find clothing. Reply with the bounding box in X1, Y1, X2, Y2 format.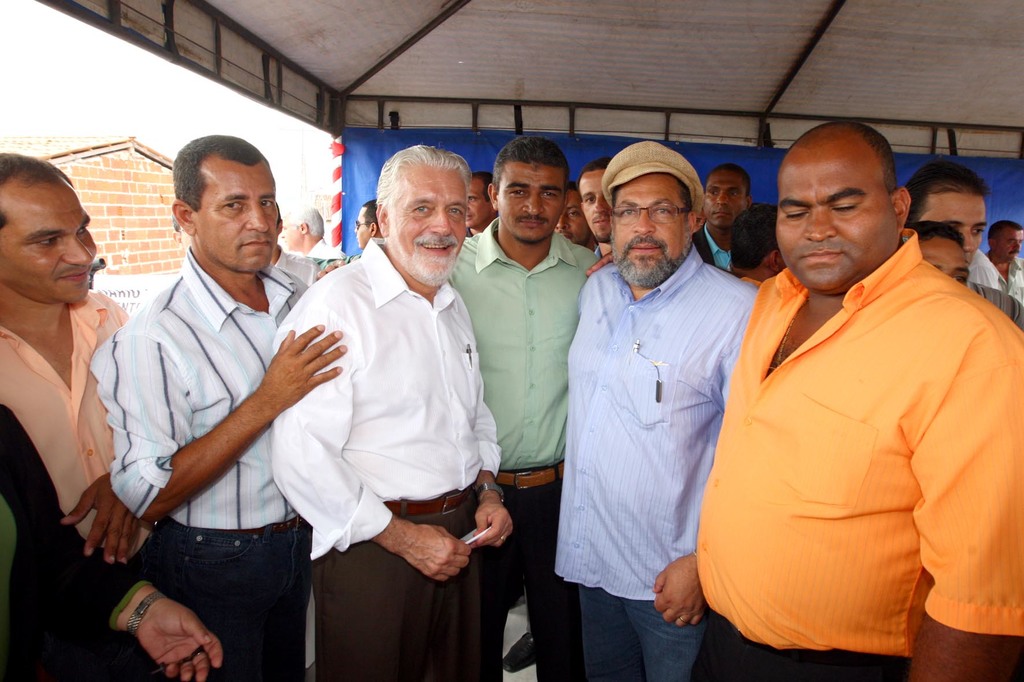
441, 215, 601, 681.
